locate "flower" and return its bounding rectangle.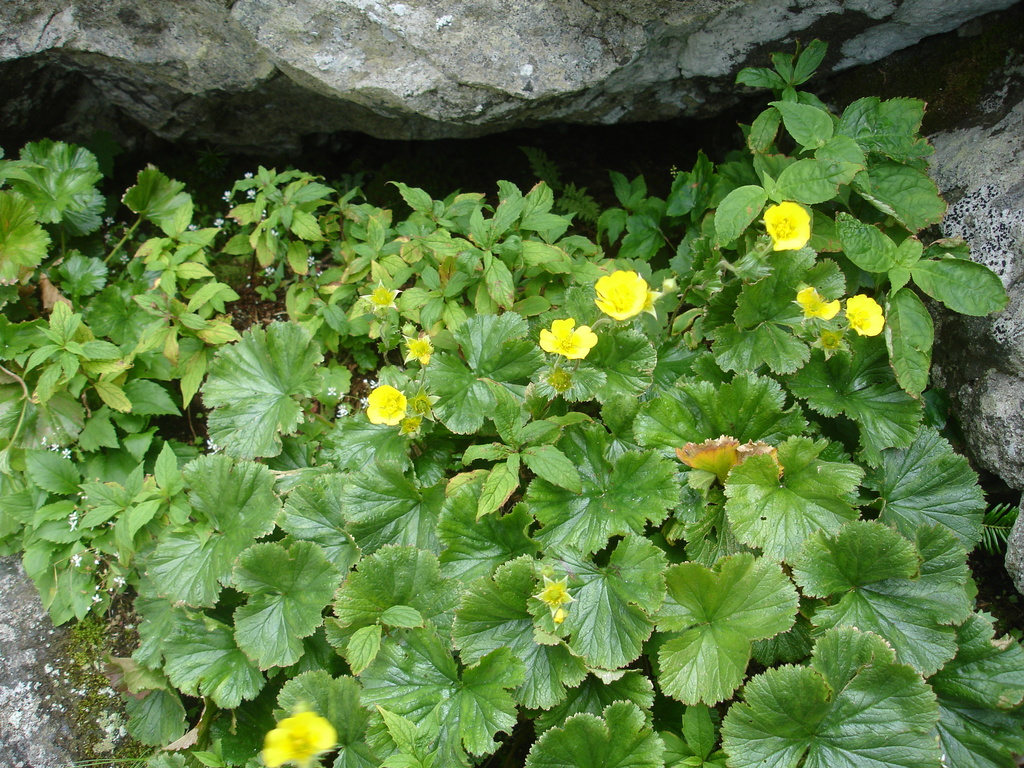
[842, 294, 887, 336].
